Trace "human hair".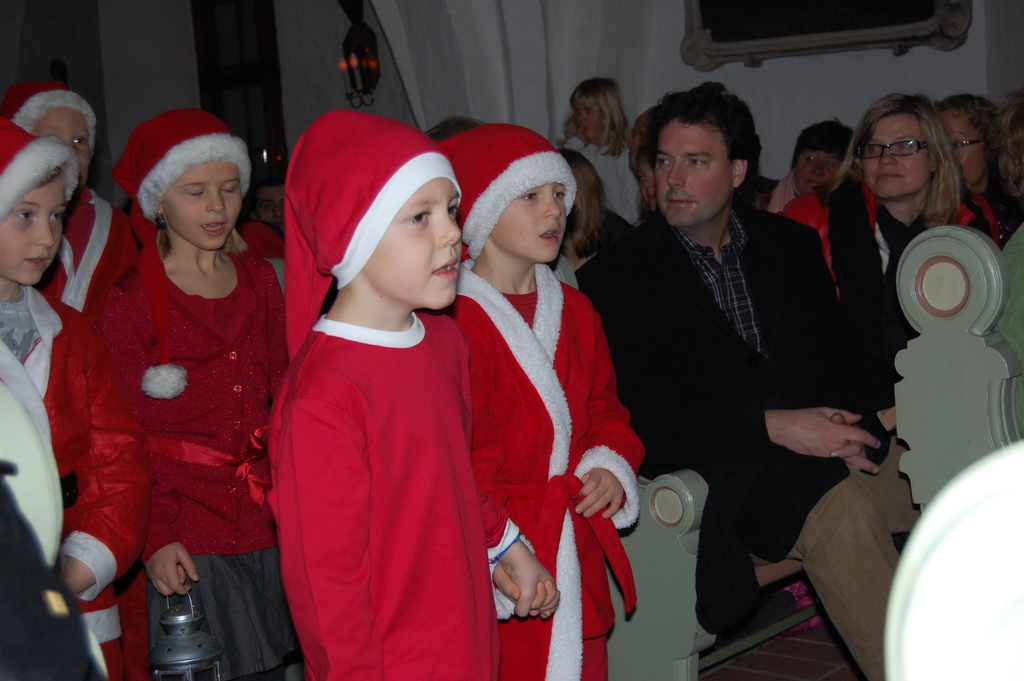
Traced to locate(821, 88, 965, 234).
